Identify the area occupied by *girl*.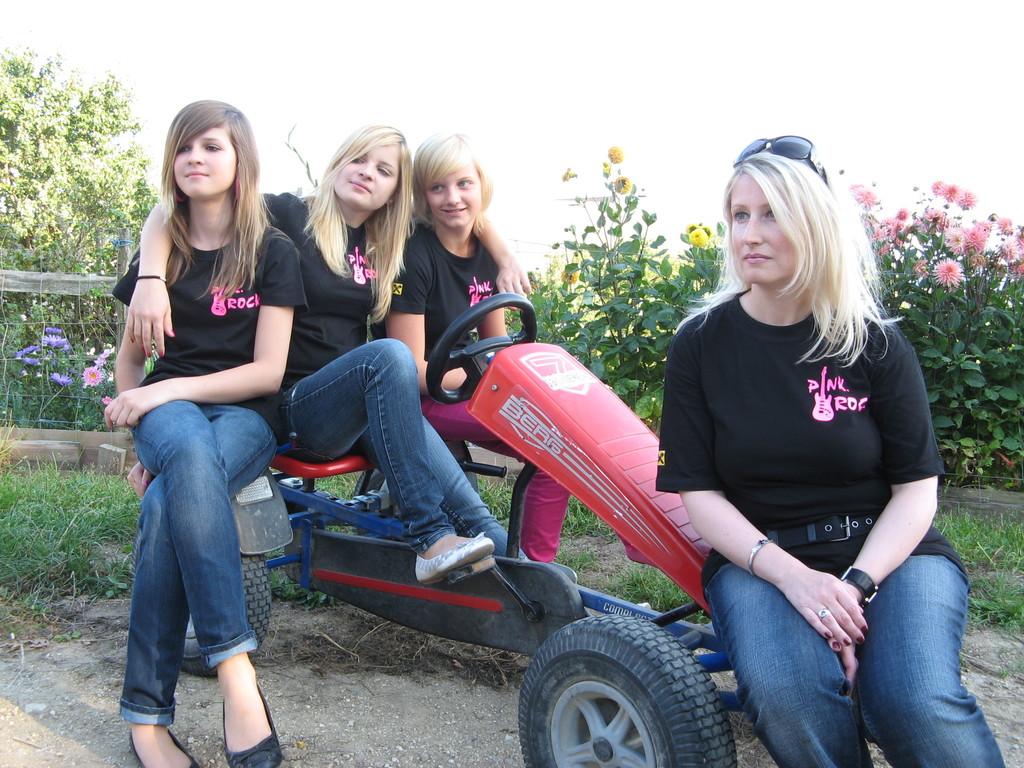
Area: detection(648, 142, 1004, 767).
